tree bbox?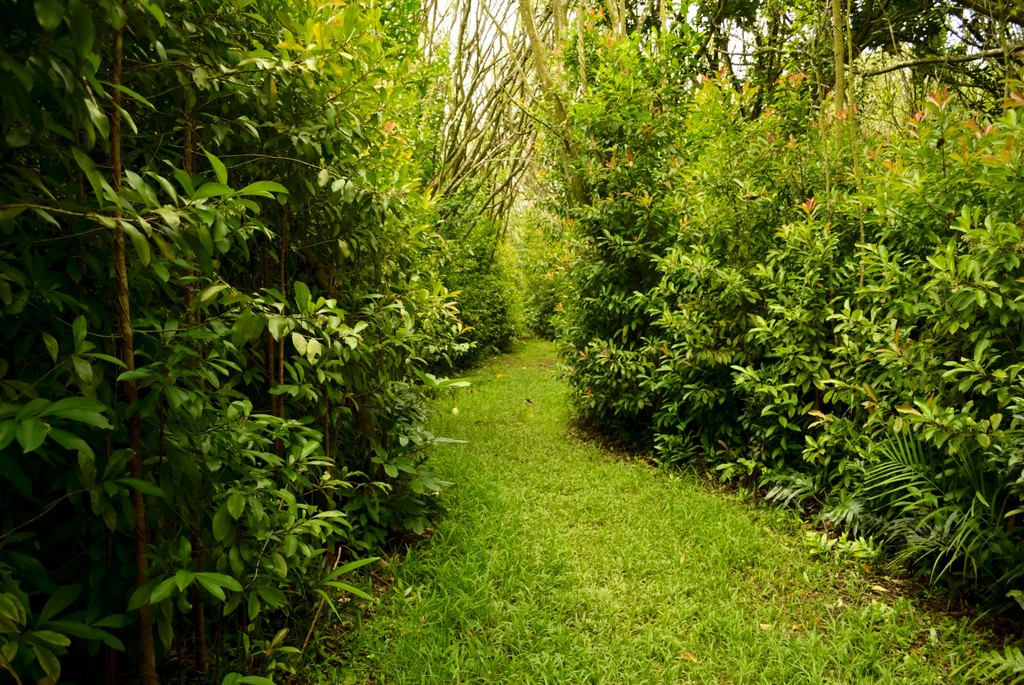
(547, 0, 1022, 346)
